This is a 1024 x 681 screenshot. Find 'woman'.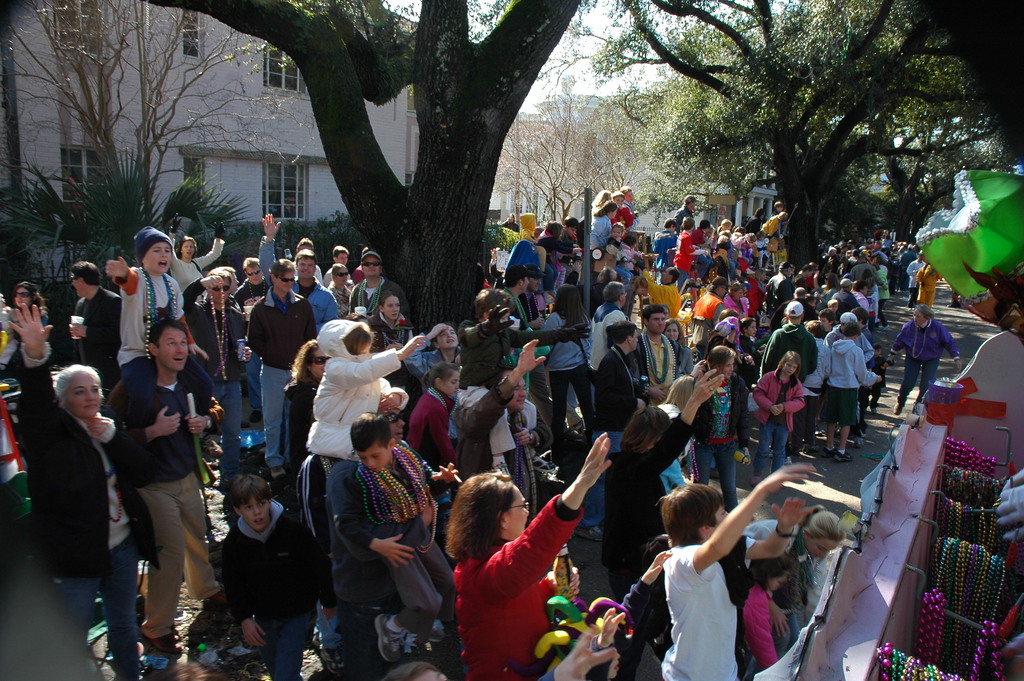
Bounding box: <region>606, 368, 725, 603</region>.
